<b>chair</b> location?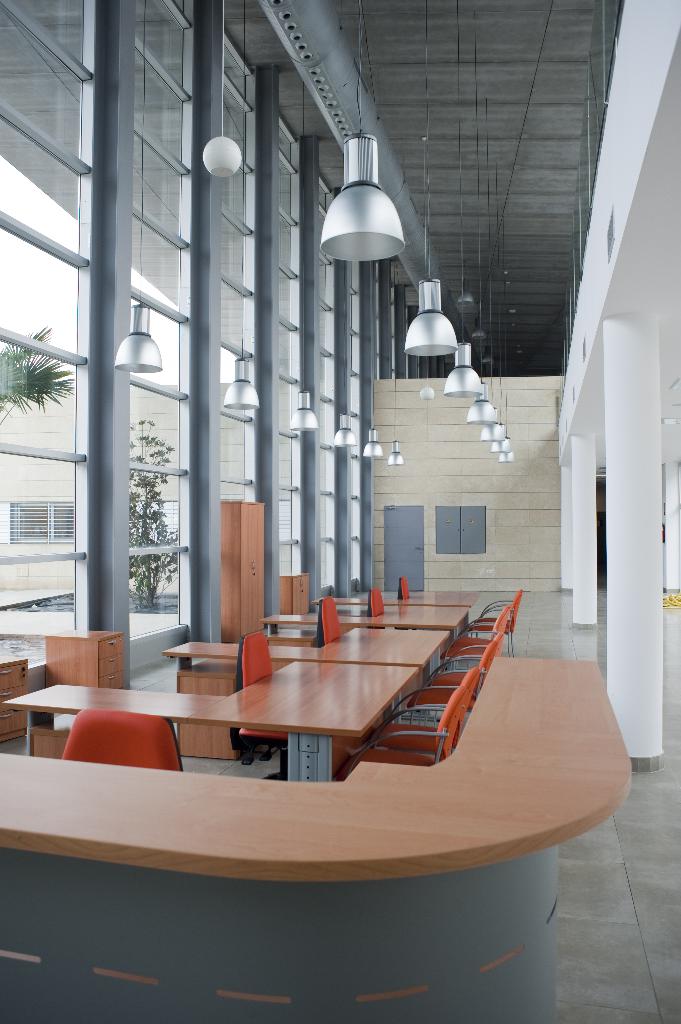
228,626,298,781
